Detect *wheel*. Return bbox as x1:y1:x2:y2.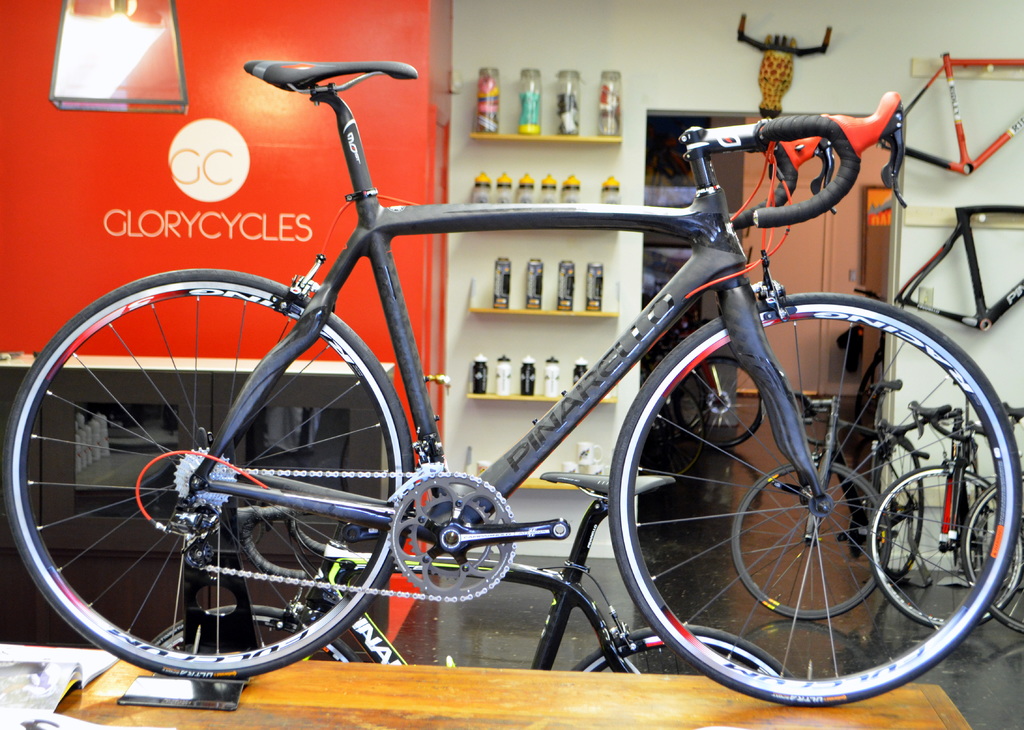
865:460:1021:631.
